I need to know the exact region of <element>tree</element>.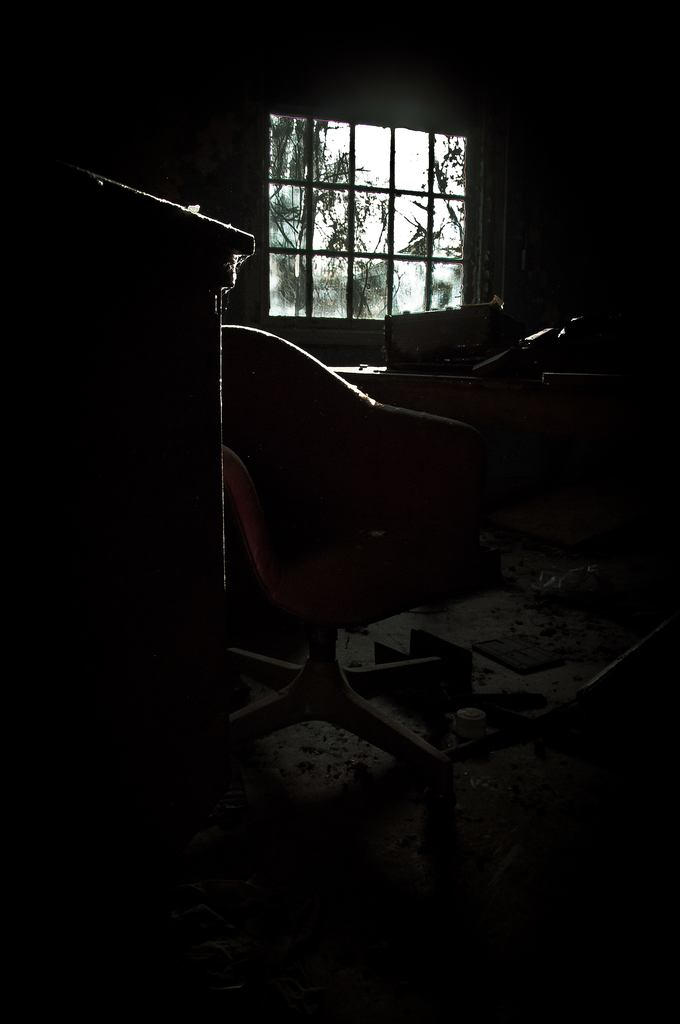
Region: (268, 115, 461, 315).
